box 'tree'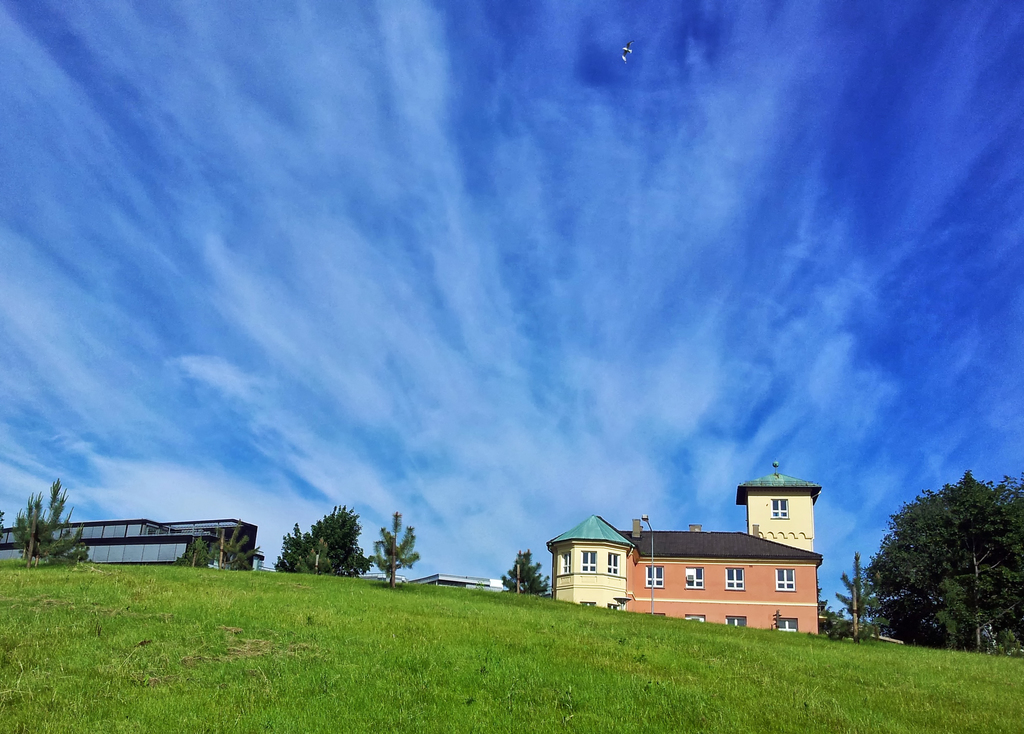
region(500, 549, 551, 602)
